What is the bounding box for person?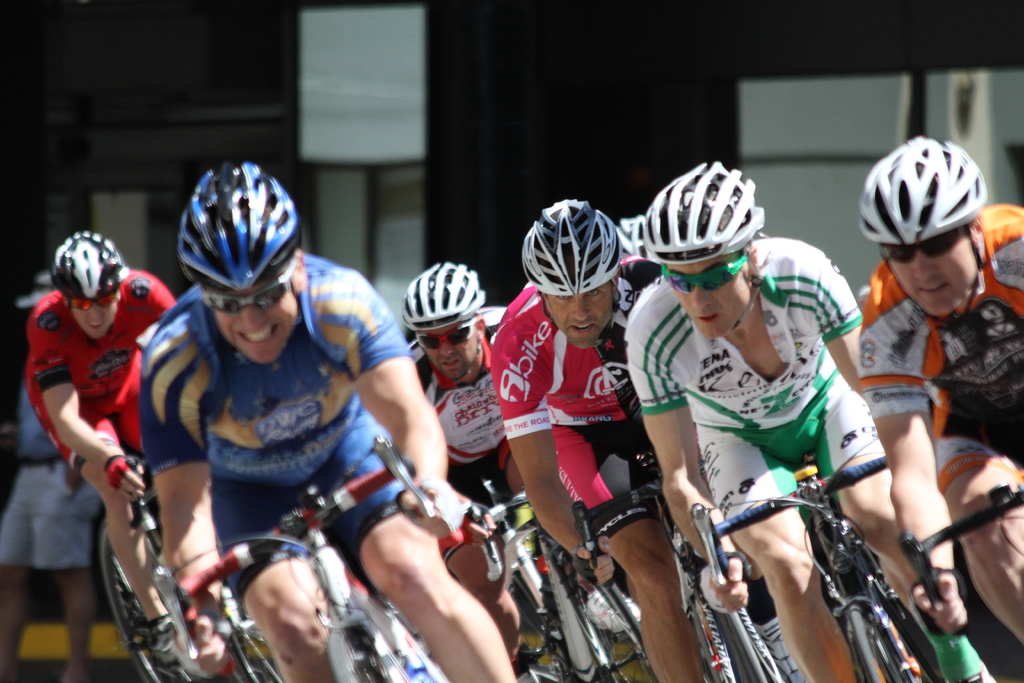
[left=24, top=230, right=180, bottom=666].
